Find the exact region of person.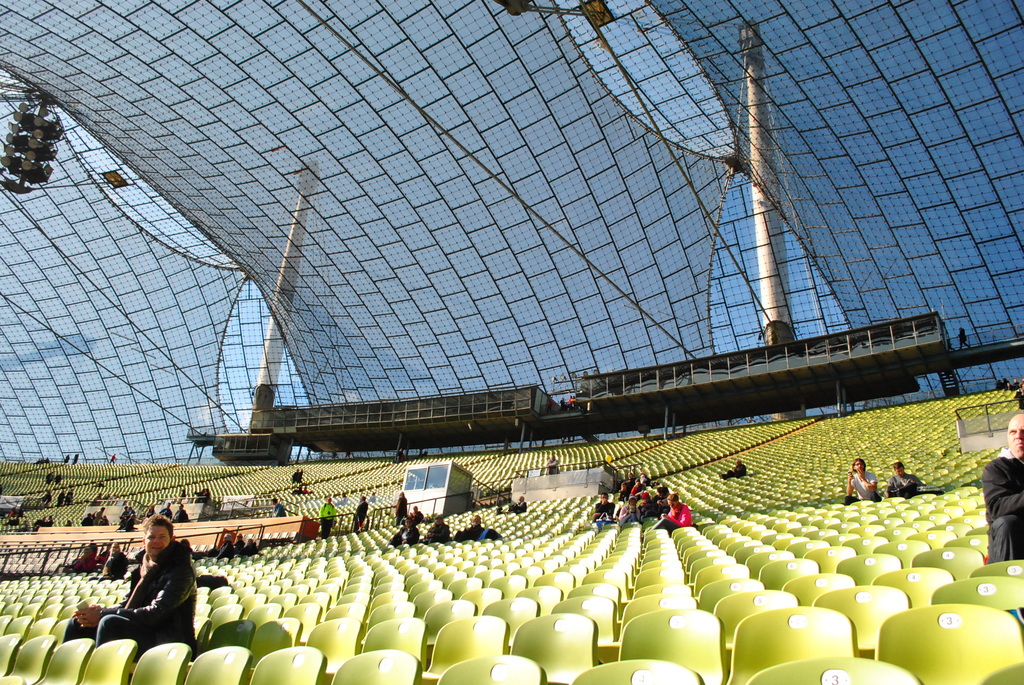
Exact region: 508:496:527:512.
